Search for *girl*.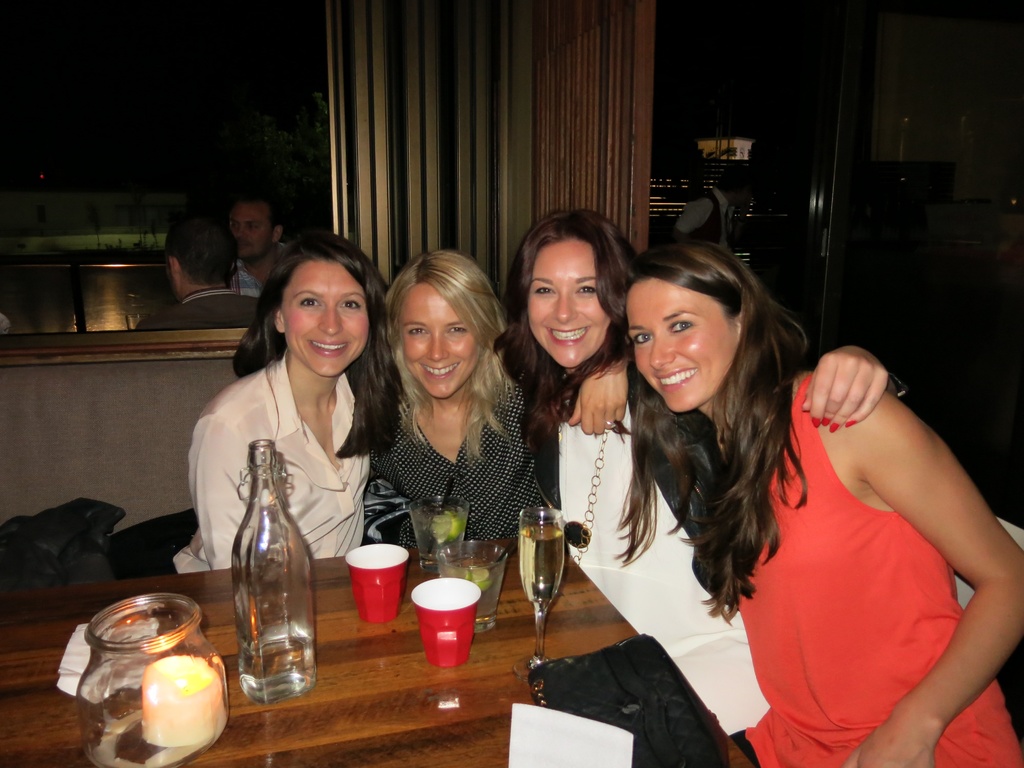
Found at left=378, top=255, right=545, bottom=534.
